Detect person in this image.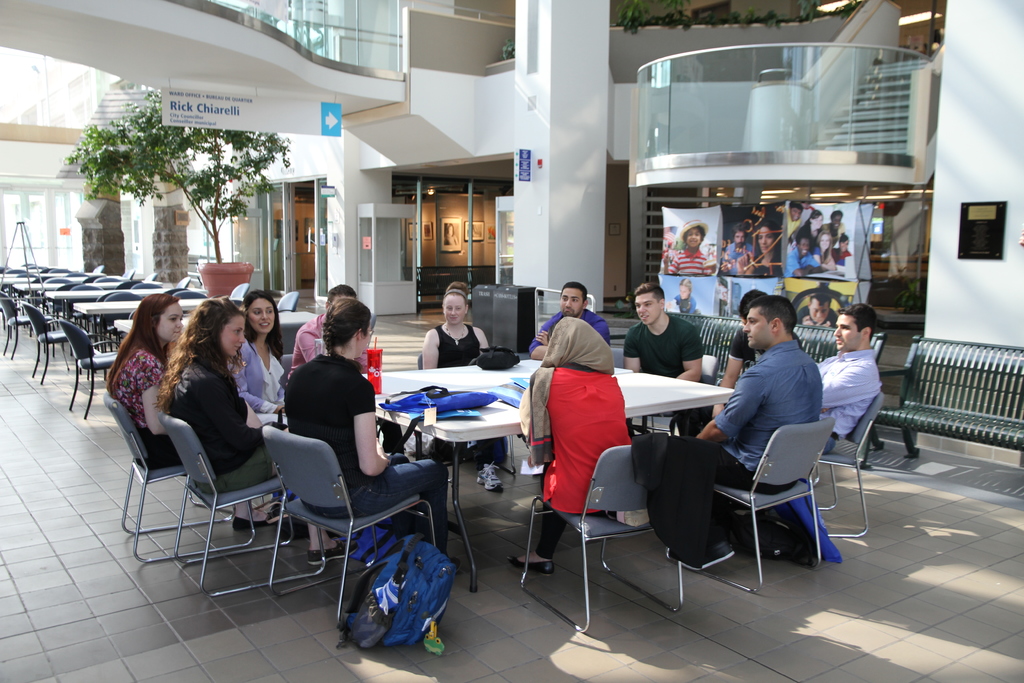
Detection: <bbox>525, 282, 611, 359</bbox>.
